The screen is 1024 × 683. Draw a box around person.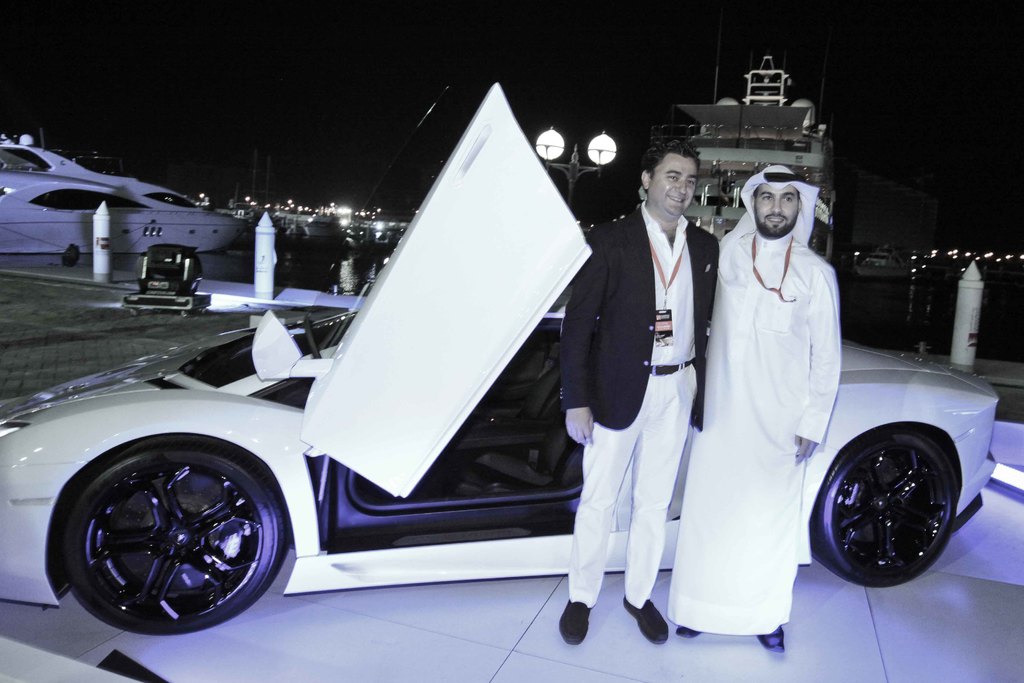
box(557, 138, 720, 646).
